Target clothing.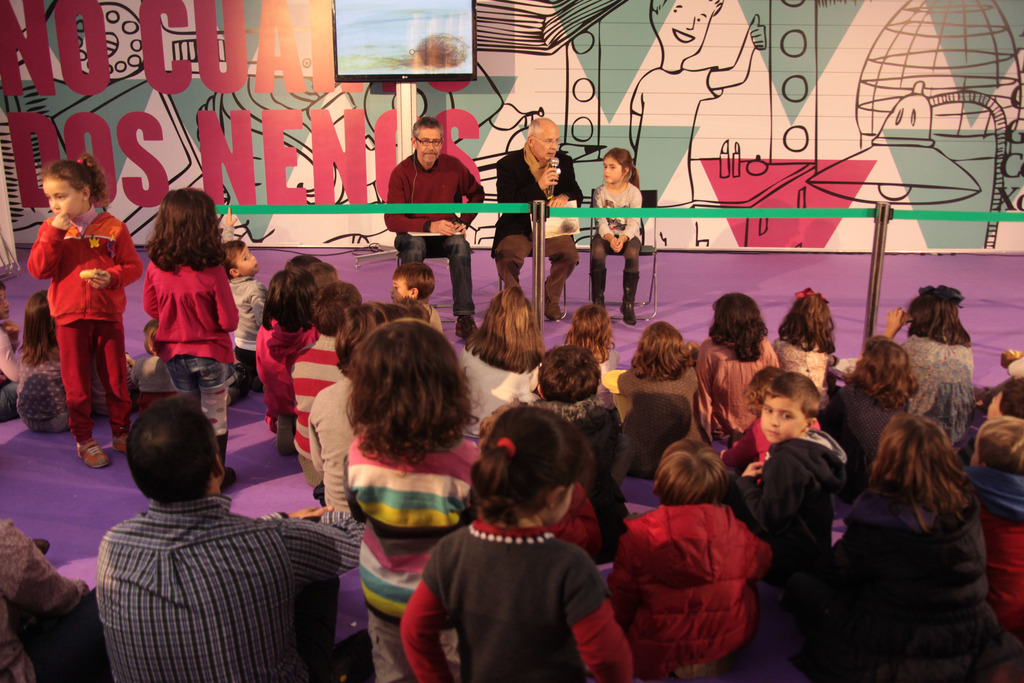
Target region: (901,334,979,452).
